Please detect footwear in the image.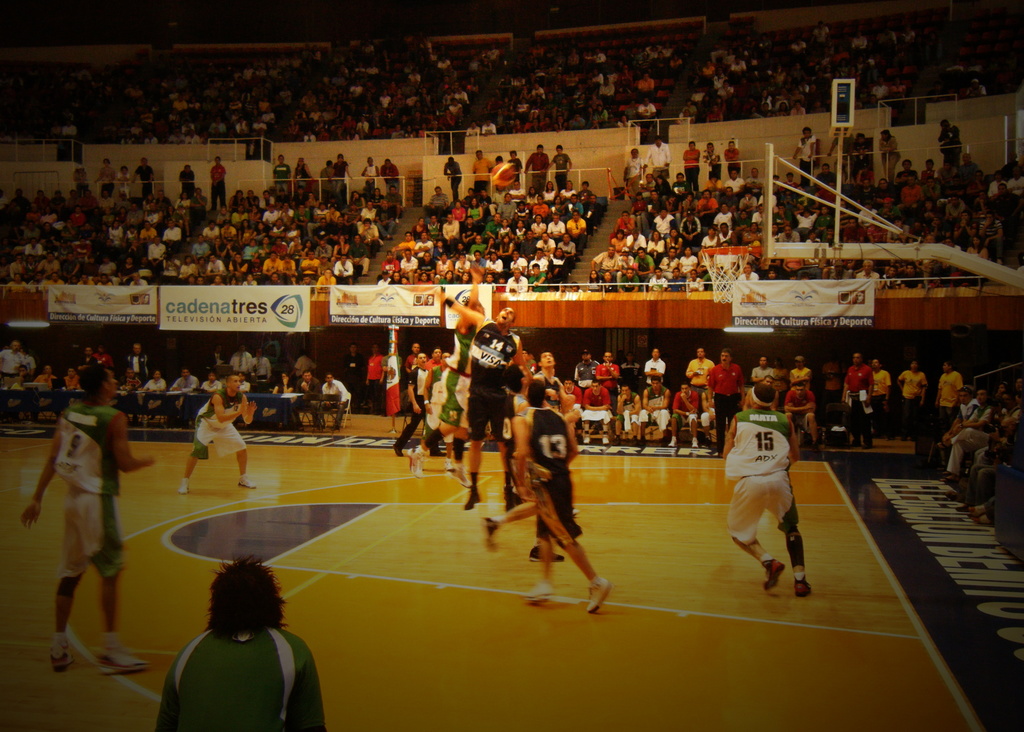
locate(601, 434, 612, 445).
